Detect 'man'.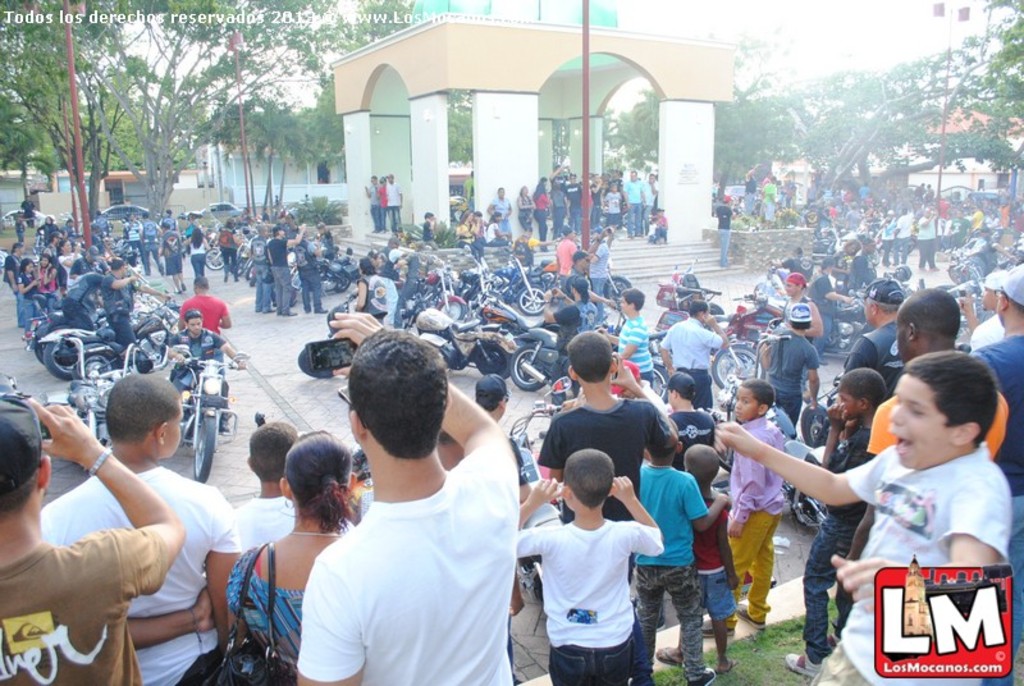
Detected at BBox(660, 287, 724, 412).
